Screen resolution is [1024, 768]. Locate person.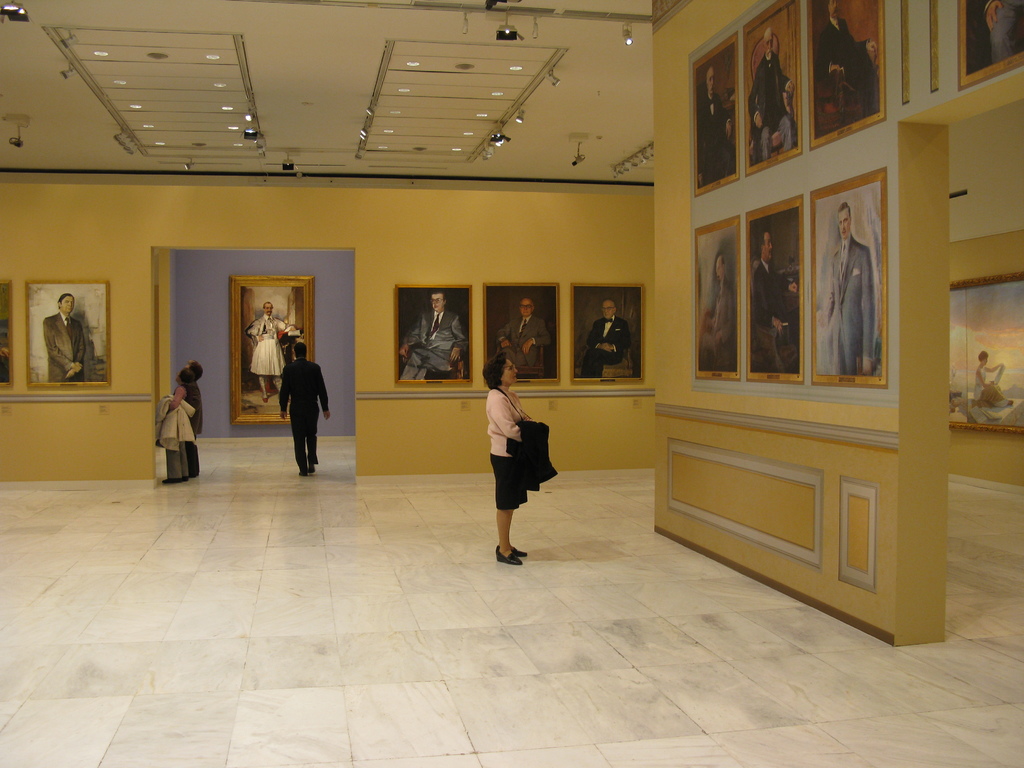
[398,288,468,380].
